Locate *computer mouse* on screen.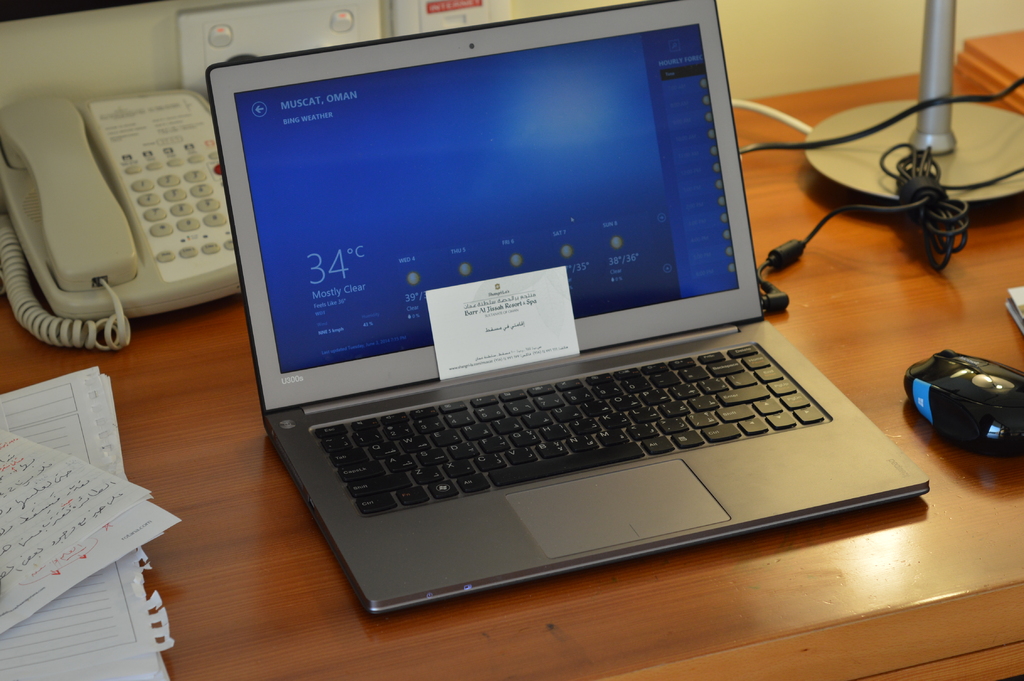
On screen at 898, 341, 1023, 456.
